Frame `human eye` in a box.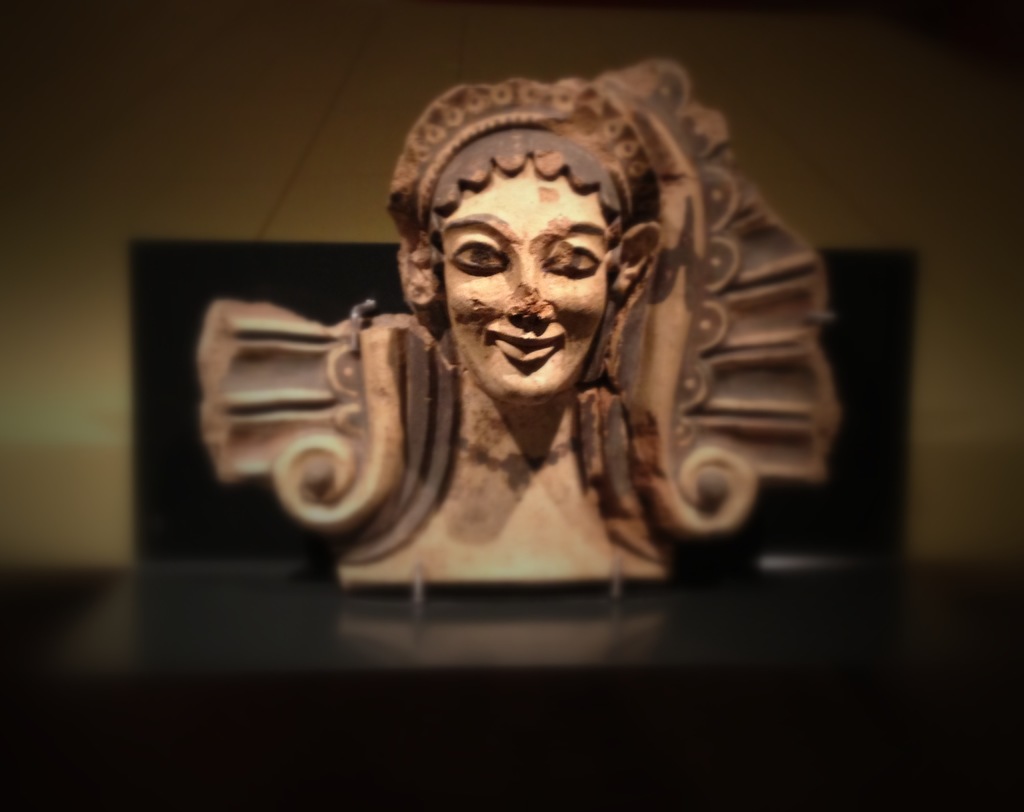
x1=453, y1=233, x2=509, y2=280.
